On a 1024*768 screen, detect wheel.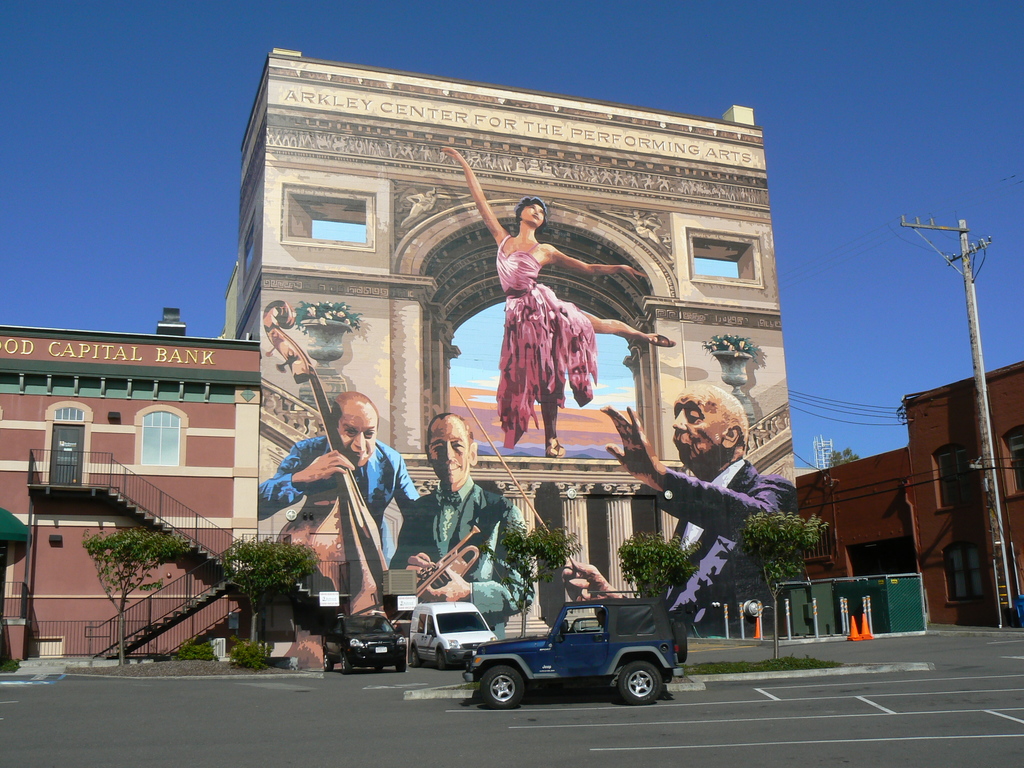
<box>396,664,406,675</box>.
